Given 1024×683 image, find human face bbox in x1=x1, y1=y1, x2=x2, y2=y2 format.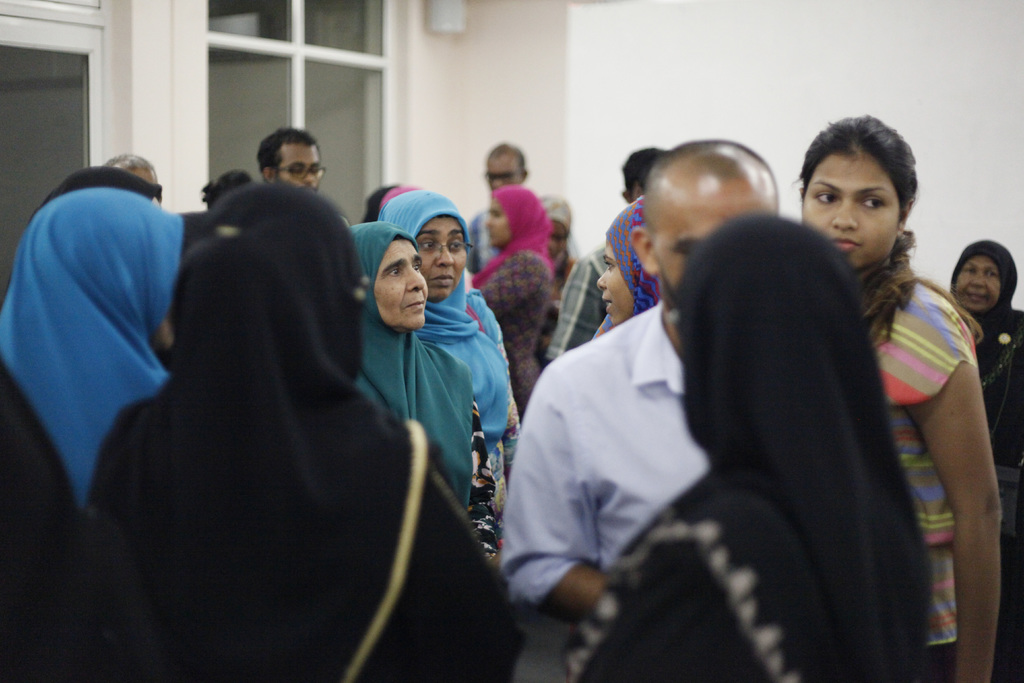
x1=275, y1=143, x2=319, y2=192.
